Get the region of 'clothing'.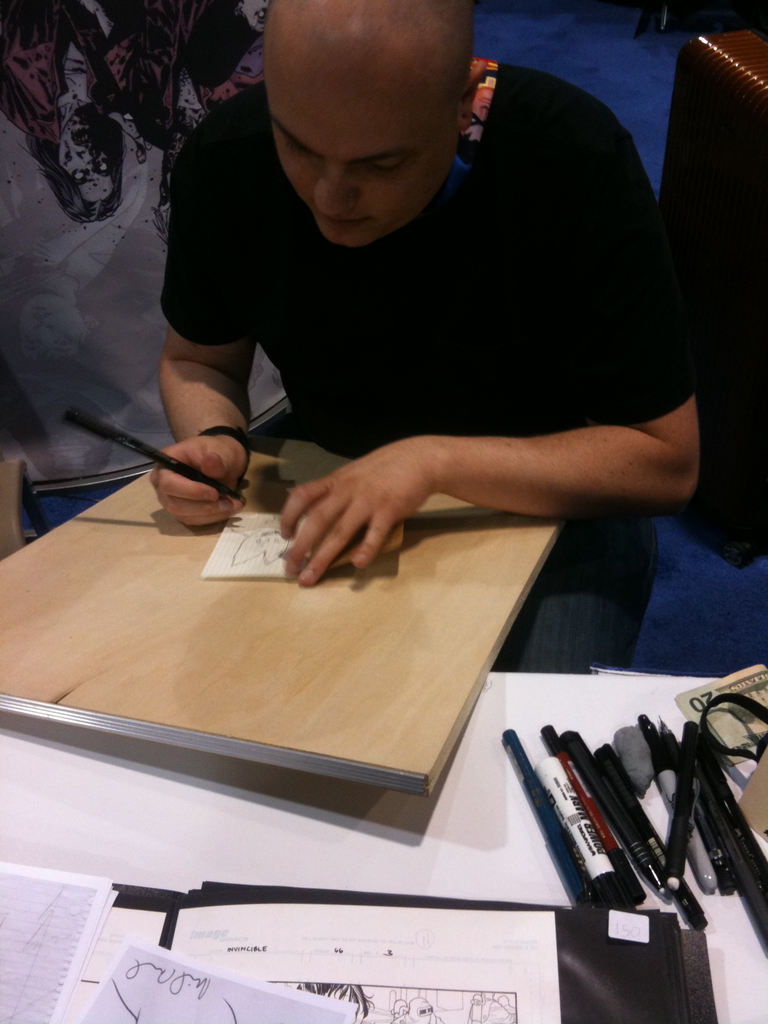
(147,83,703,534).
